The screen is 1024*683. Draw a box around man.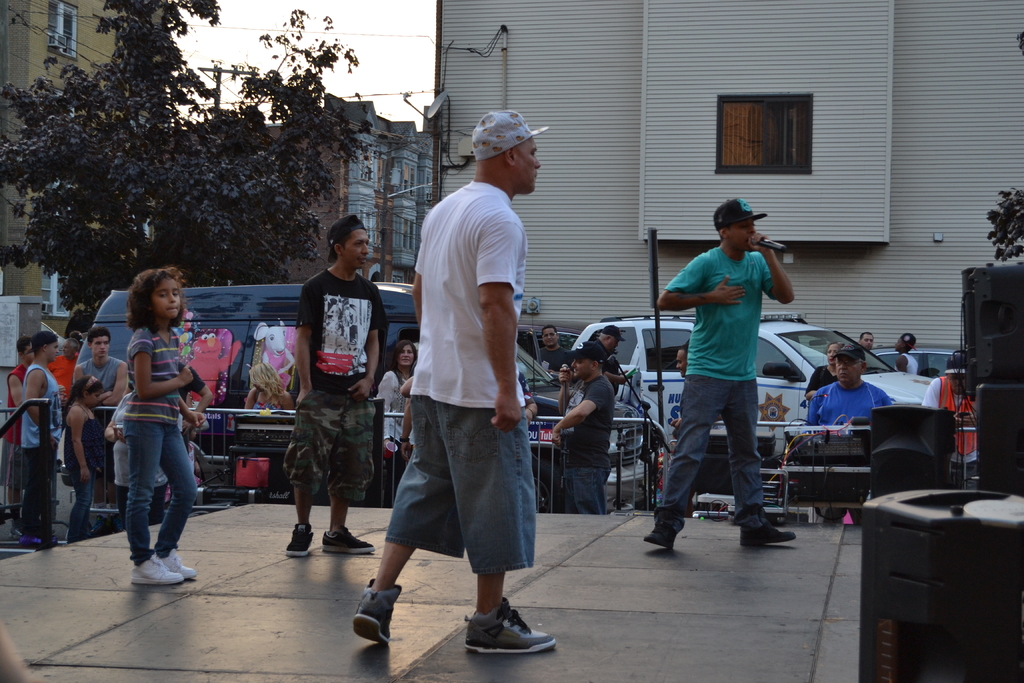
crop(591, 327, 628, 384).
